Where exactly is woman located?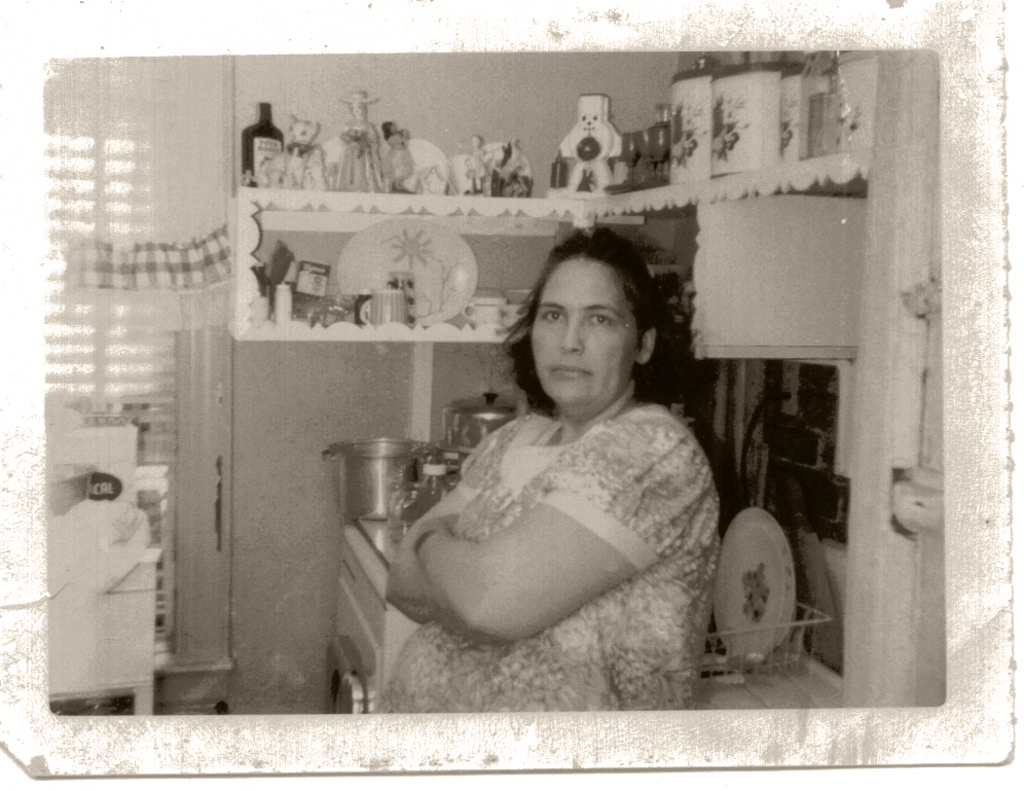
Its bounding box is [368, 229, 751, 698].
